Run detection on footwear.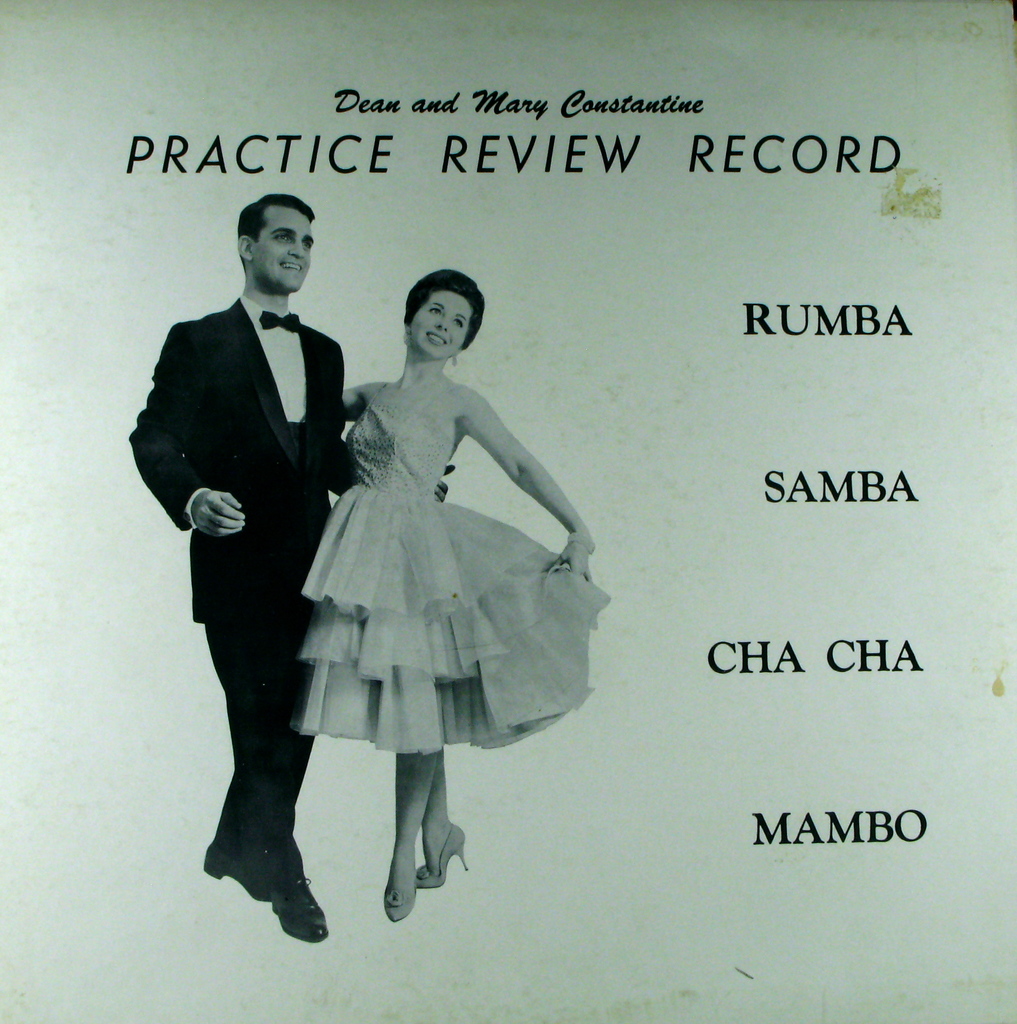
Result: 202 840 269 905.
